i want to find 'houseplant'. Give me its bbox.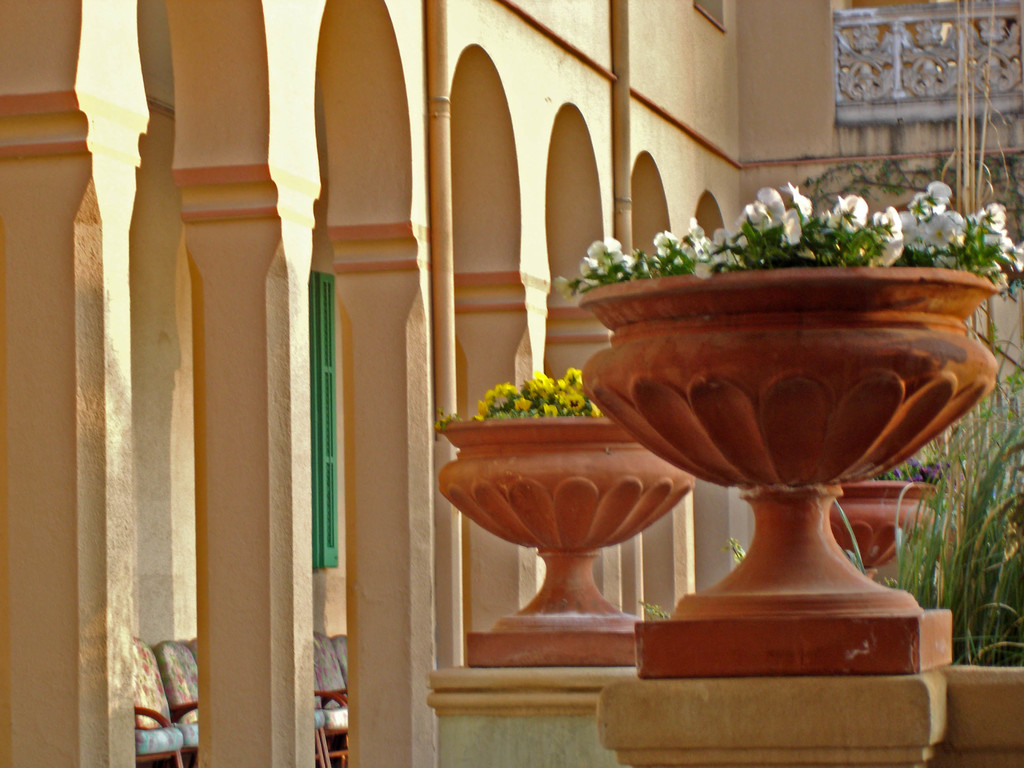
pyautogui.locateOnScreen(428, 377, 700, 664).
